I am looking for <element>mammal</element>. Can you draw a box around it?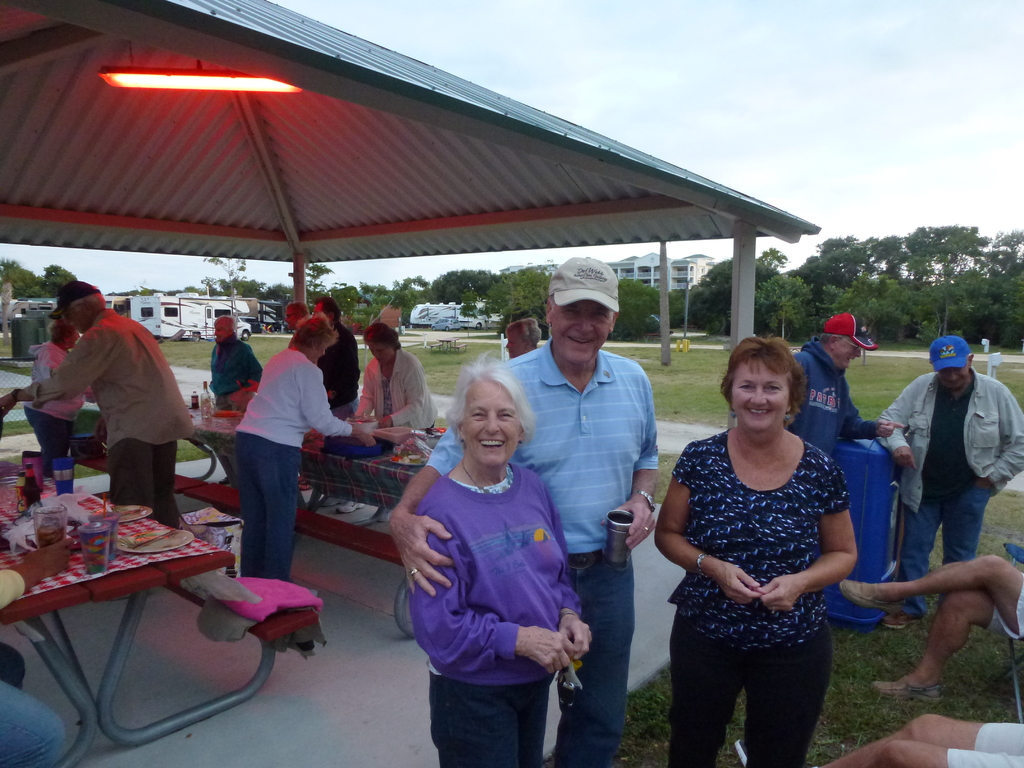
Sure, the bounding box is select_region(0, 530, 79, 767).
